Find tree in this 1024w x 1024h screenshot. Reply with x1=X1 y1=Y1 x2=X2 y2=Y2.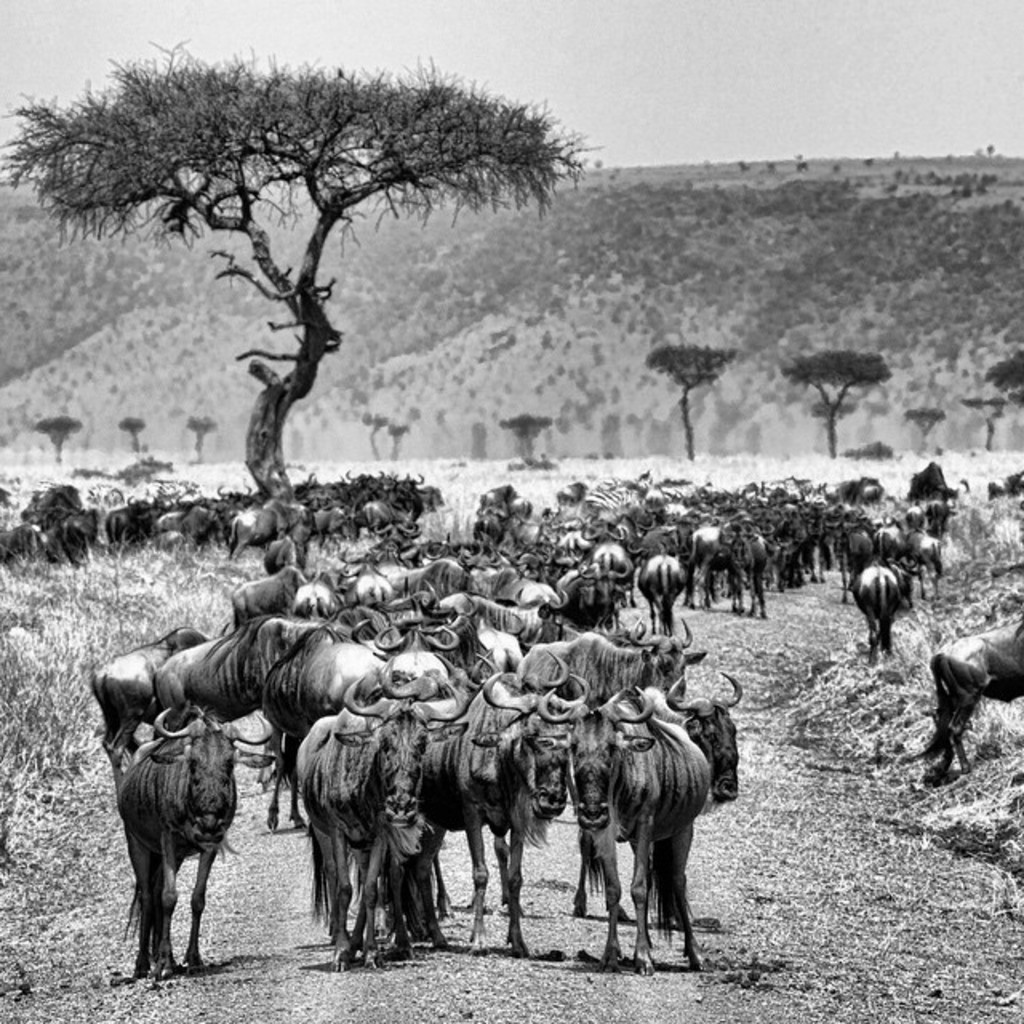
x1=979 y1=344 x2=1022 y2=438.
